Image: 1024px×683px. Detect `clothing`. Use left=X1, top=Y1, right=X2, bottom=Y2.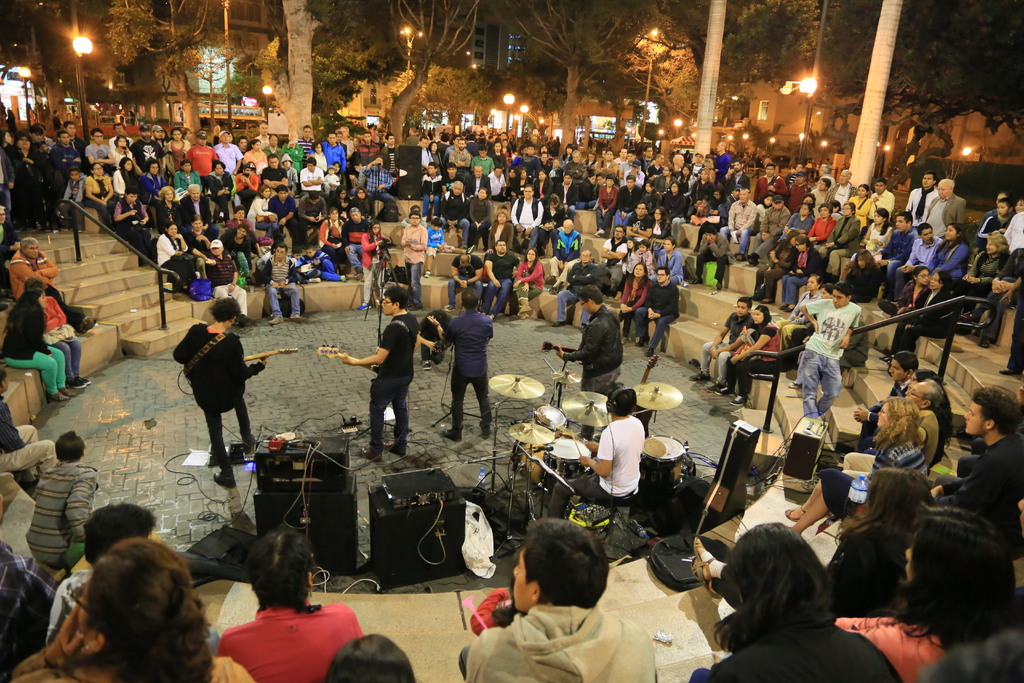
left=32, top=132, right=53, bottom=224.
